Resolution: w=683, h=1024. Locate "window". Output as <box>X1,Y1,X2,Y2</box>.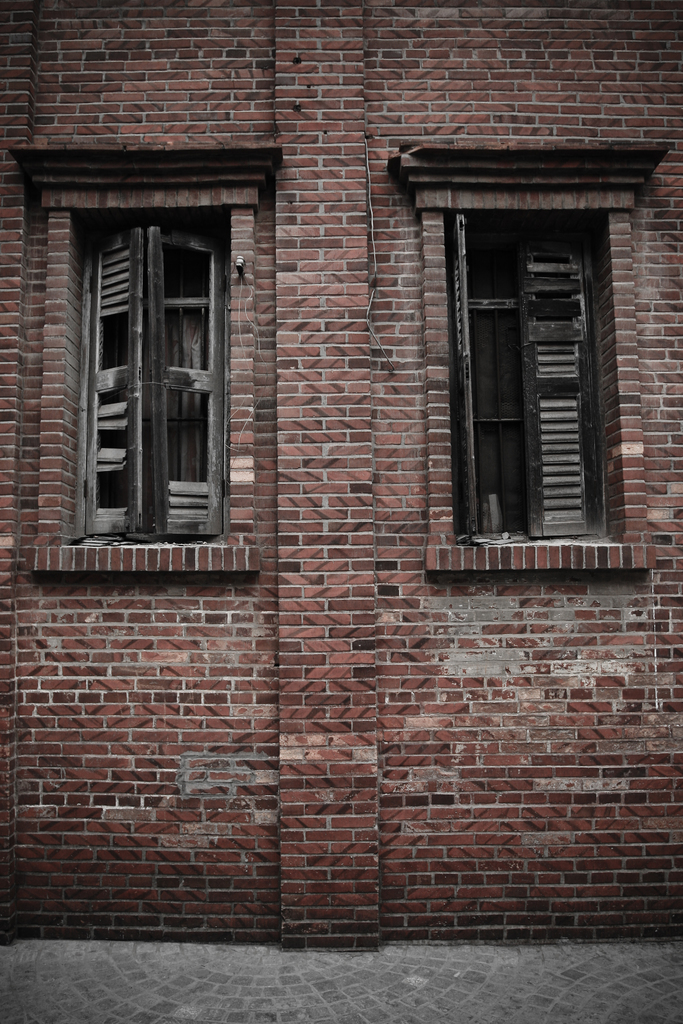
<box>390,141,662,582</box>.
